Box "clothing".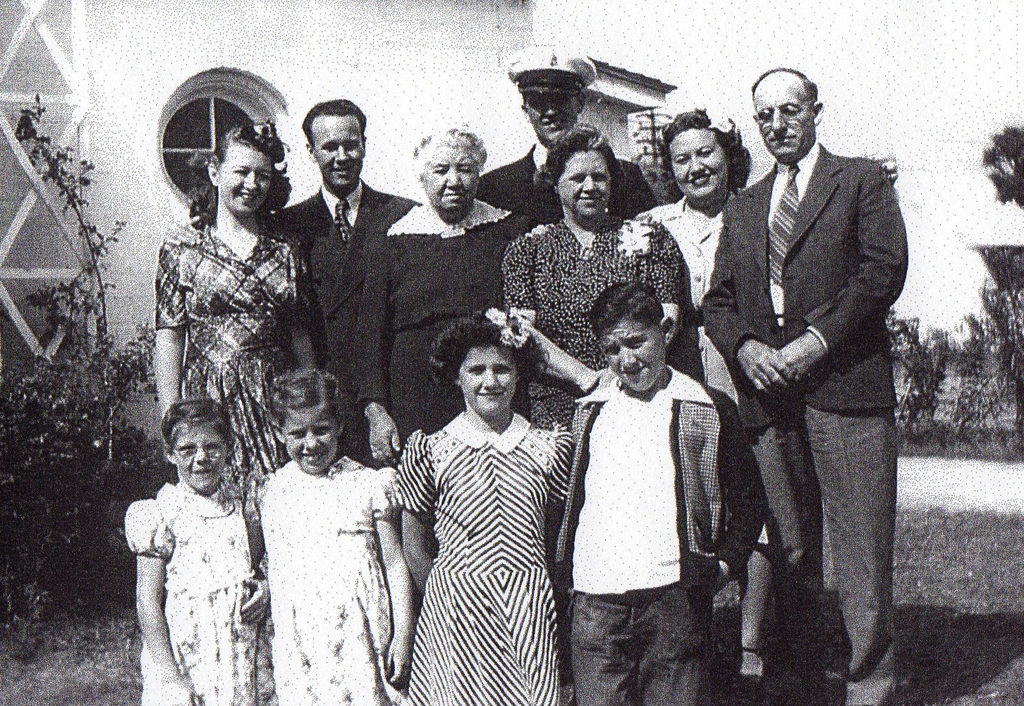
353, 208, 507, 468.
